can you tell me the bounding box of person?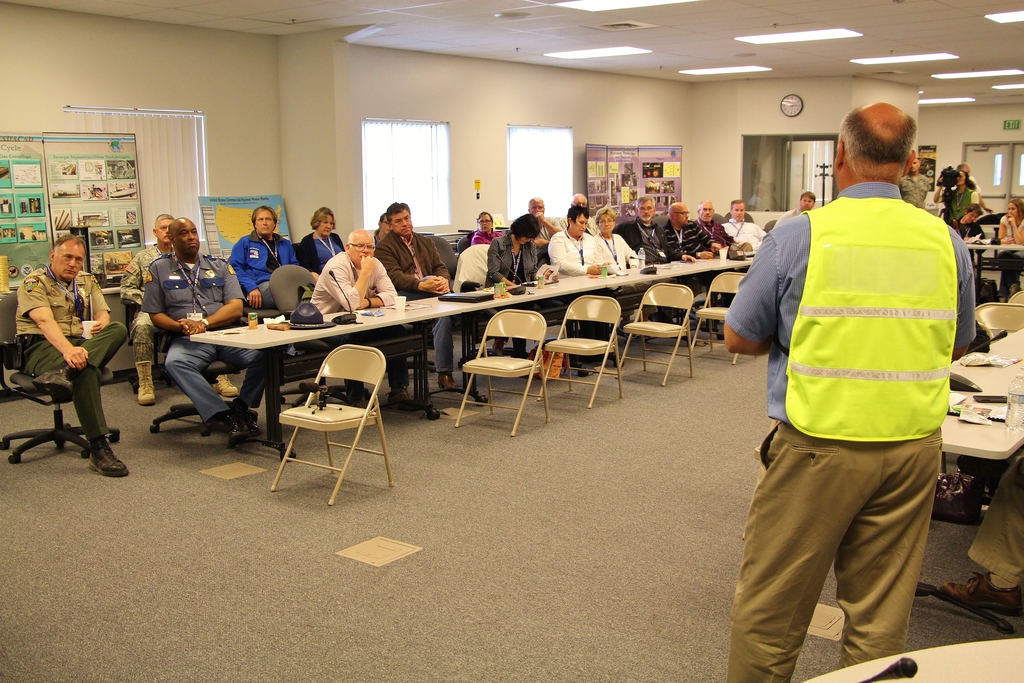
221,198,302,367.
